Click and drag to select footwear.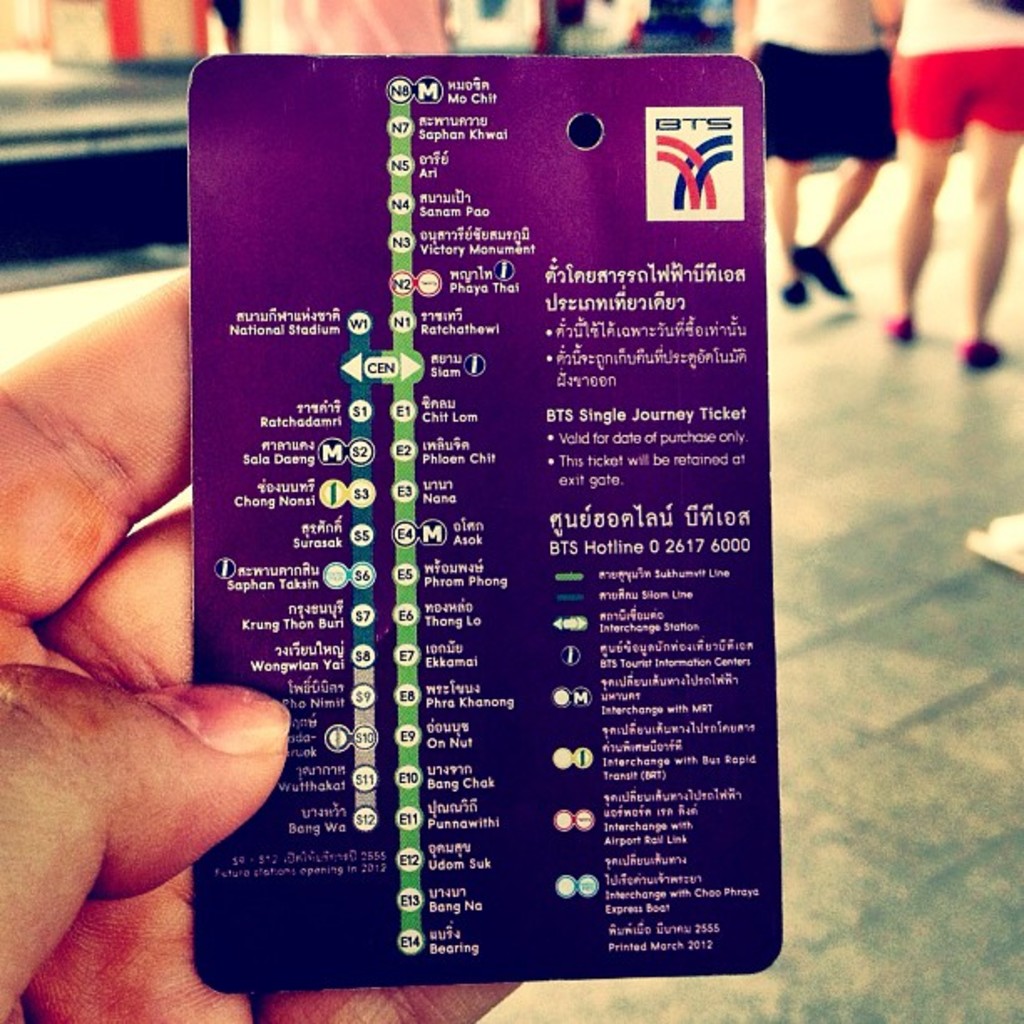
Selection: 778:274:806:306.
